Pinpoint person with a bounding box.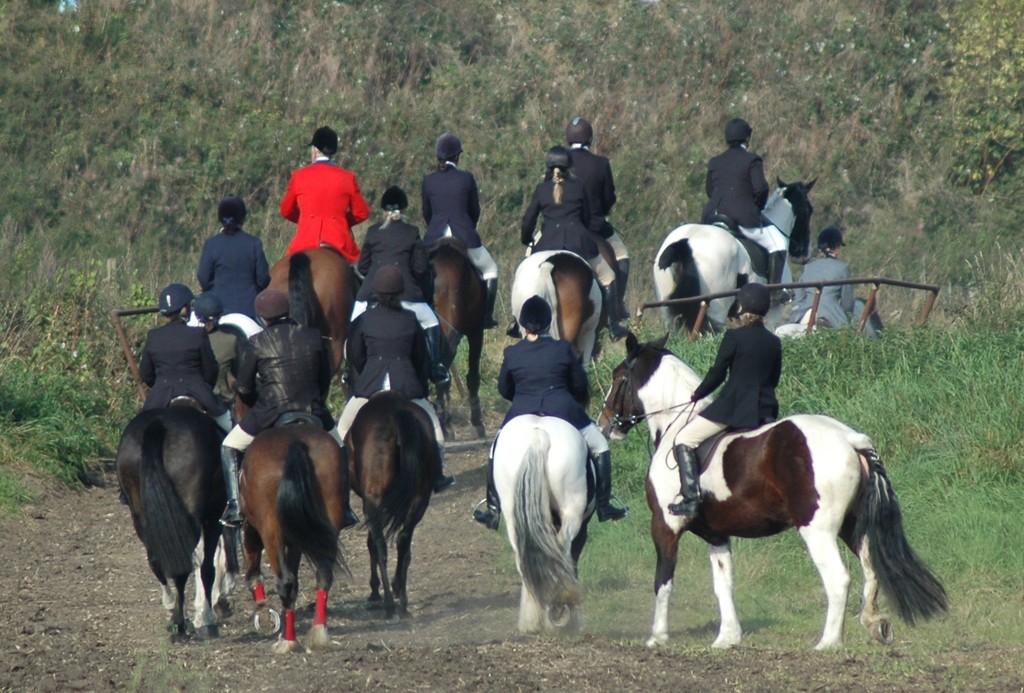
<region>474, 295, 629, 533</region>.
